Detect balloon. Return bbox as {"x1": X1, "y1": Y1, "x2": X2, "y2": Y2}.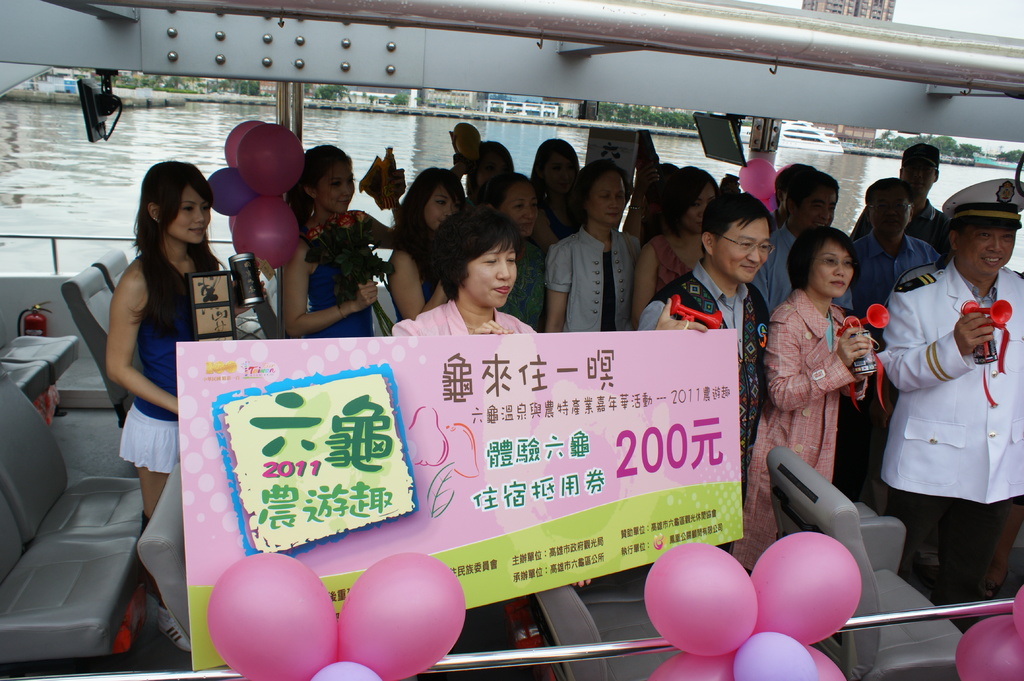
{"x1": 732, "y1": 635, "x2": 813, "y2": 680}.
